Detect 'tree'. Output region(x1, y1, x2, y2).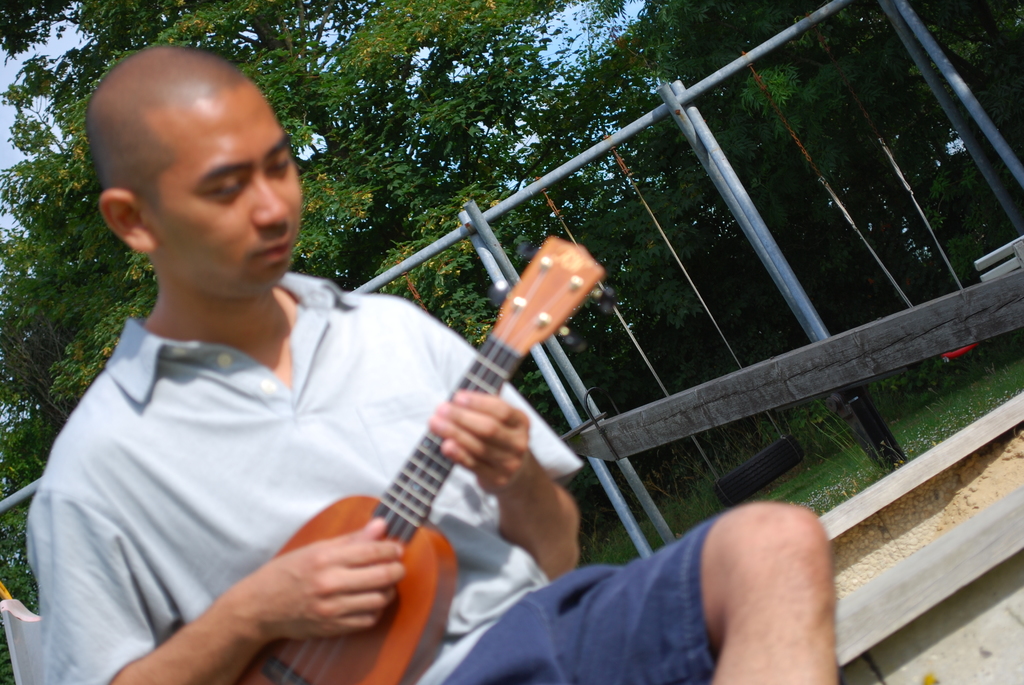
region(0, 0, 593, 613).
